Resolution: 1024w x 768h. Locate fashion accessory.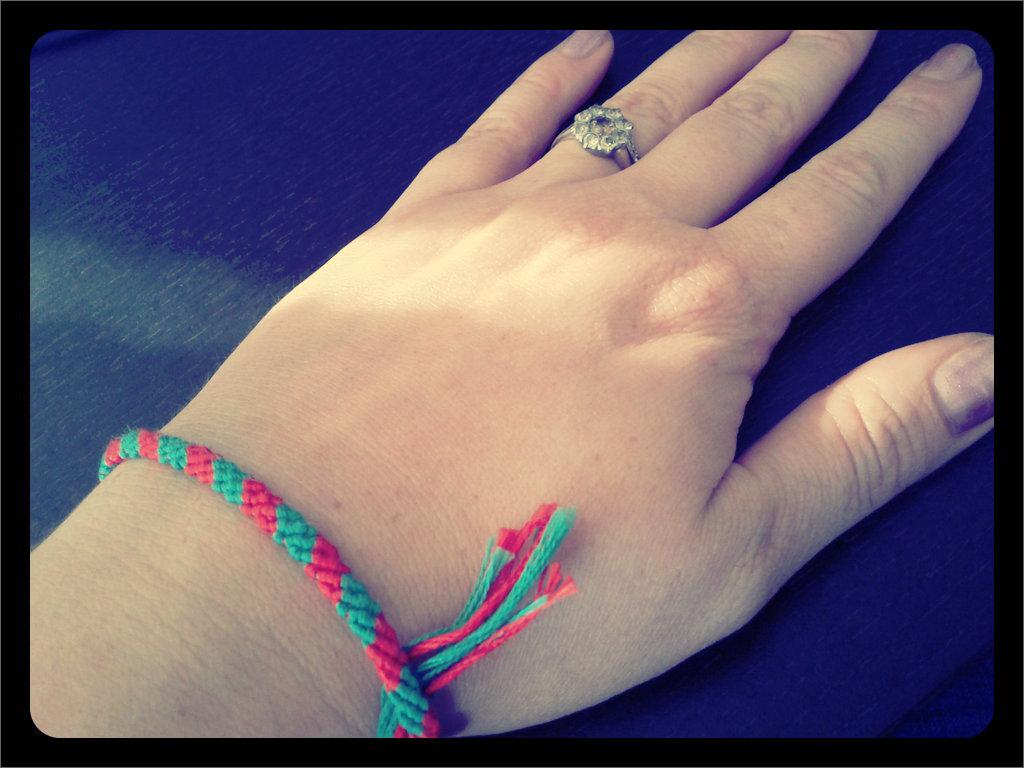
pyautogui.locateOnScreen(917, 41, 977, 76).
